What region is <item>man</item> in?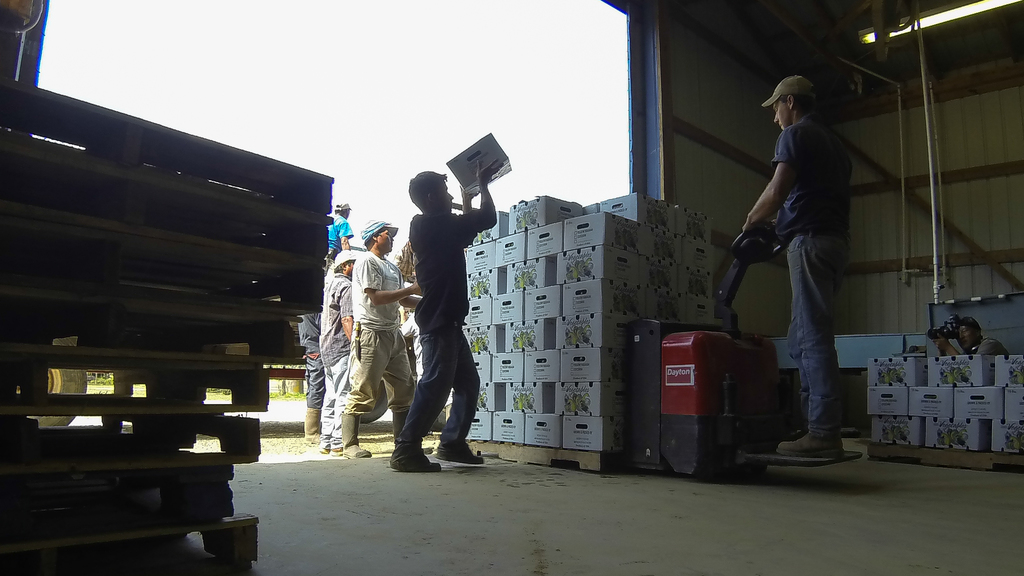
bbox=(319, 253, 362, 412).
